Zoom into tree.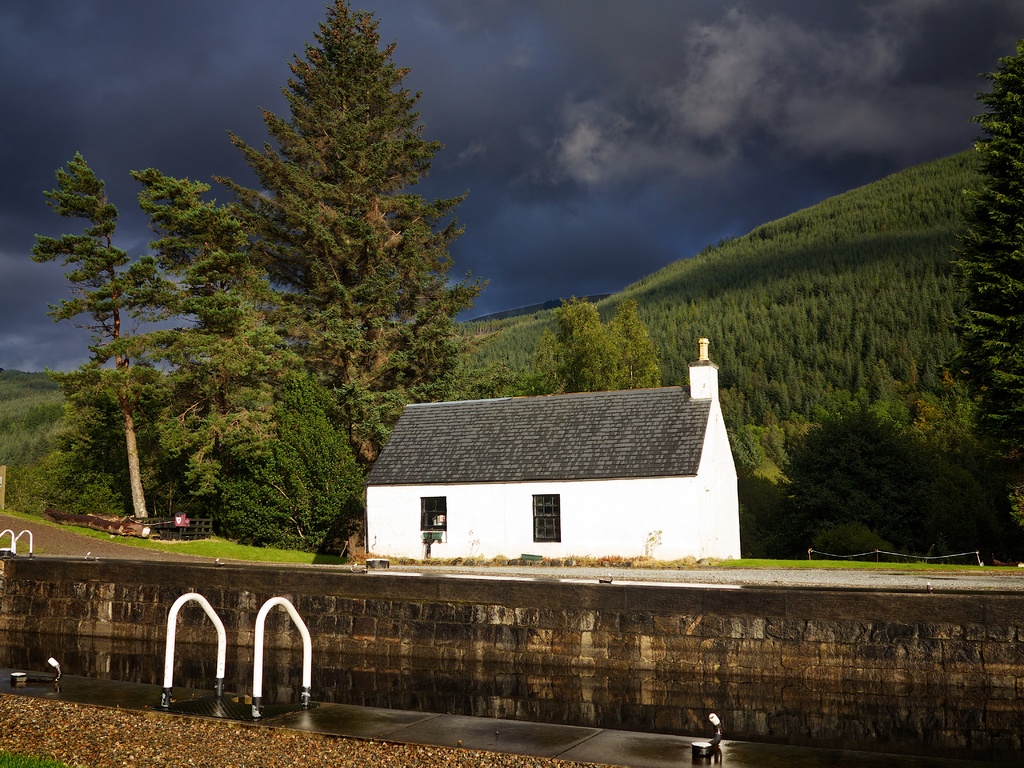
Zoom target: rect(933, 42, 1023, 447).
